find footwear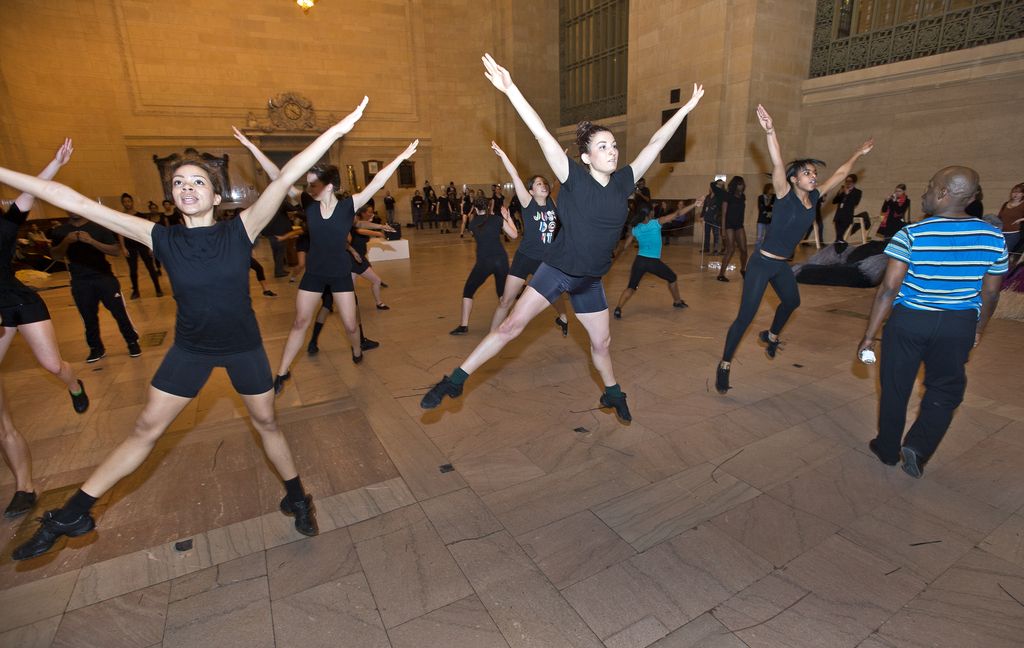
(x1=71, y1=379, x2=90, y2=413)
